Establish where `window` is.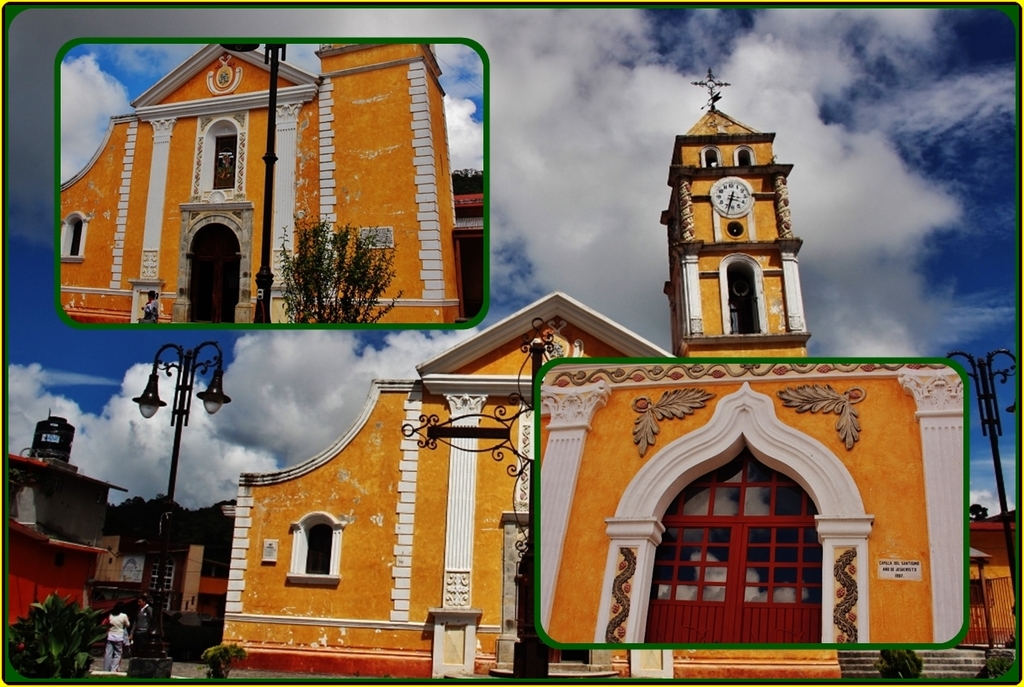
Established at locate(288, 509, 346, 577).
